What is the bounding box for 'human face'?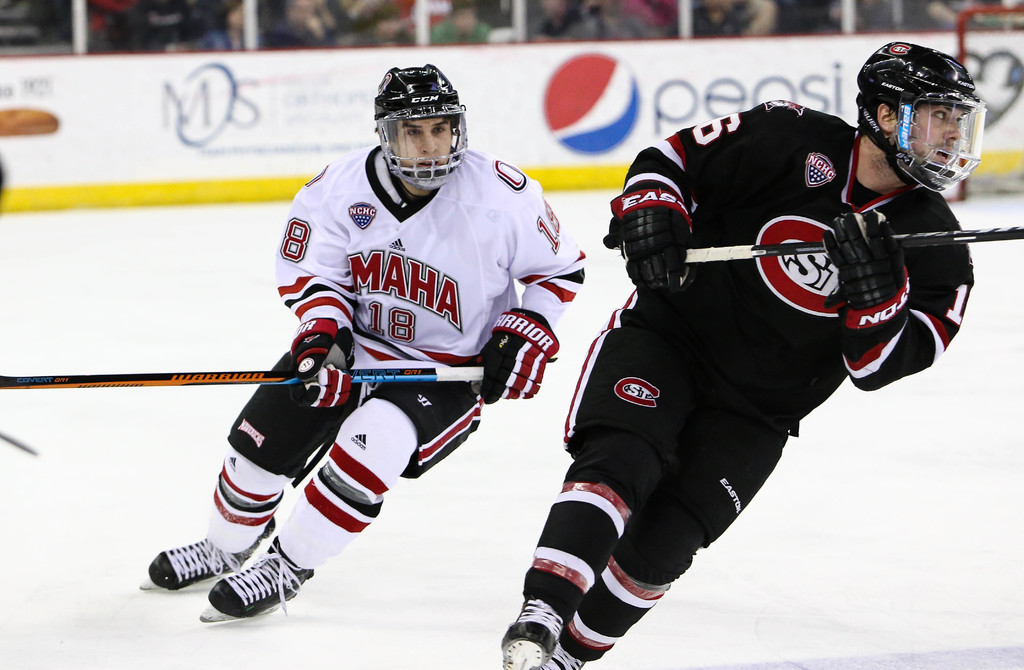
Rect(396, 118, 454, 176).
